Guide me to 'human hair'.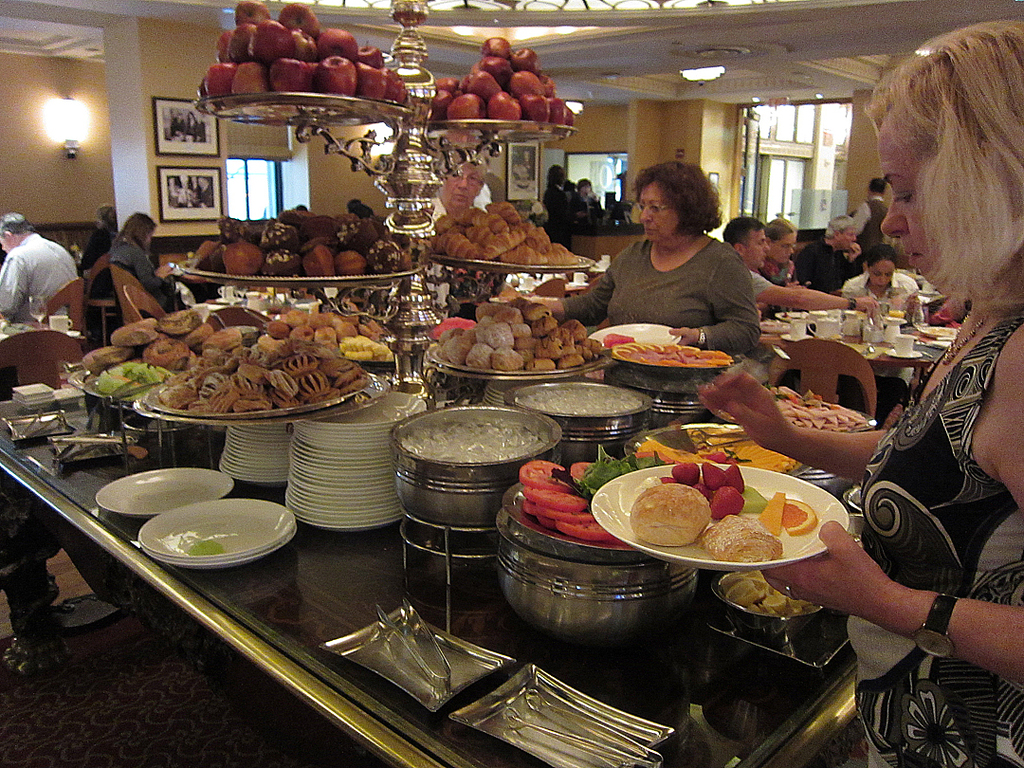
Guidance: x1=865 y1=244 x2=897 y2=272.
